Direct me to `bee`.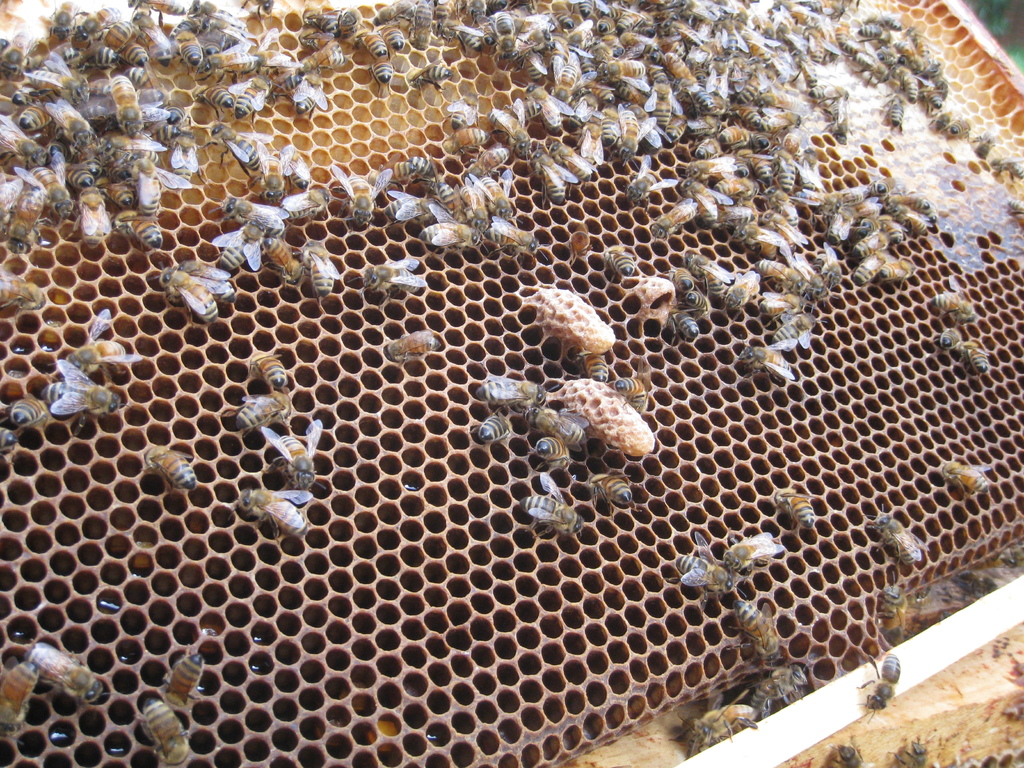
Direction: bbox(228, 198, 280, 231).
